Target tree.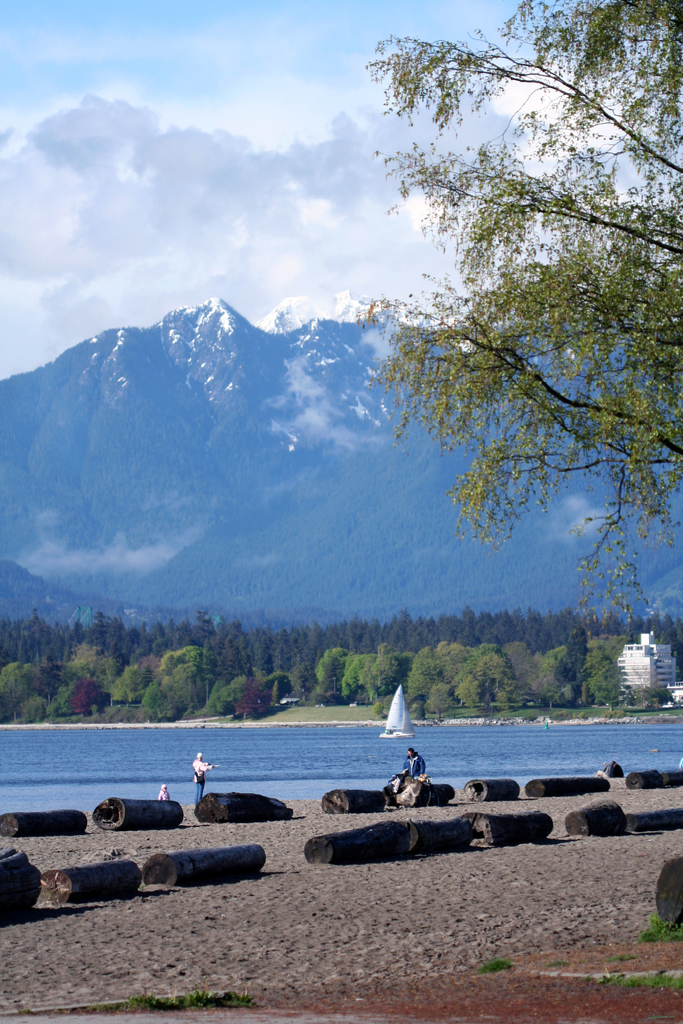
Target region: region(340, 15, 657, 748).
